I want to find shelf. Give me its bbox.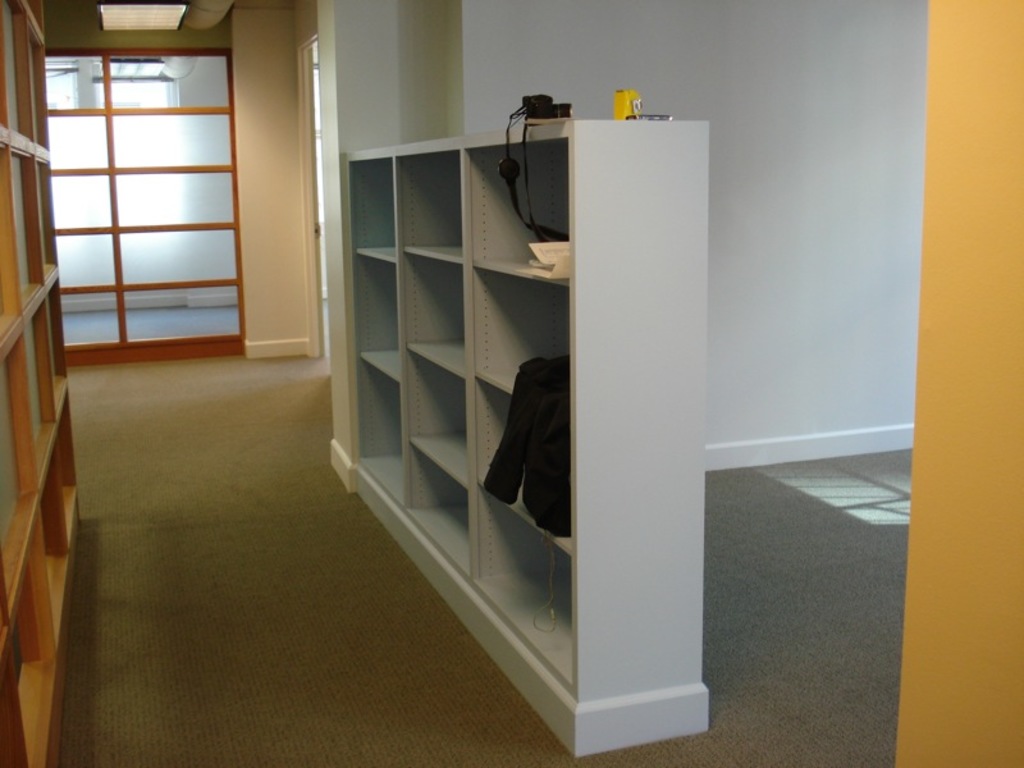
pyautogui.locateOnScreen(0, 0, 86, 767).
